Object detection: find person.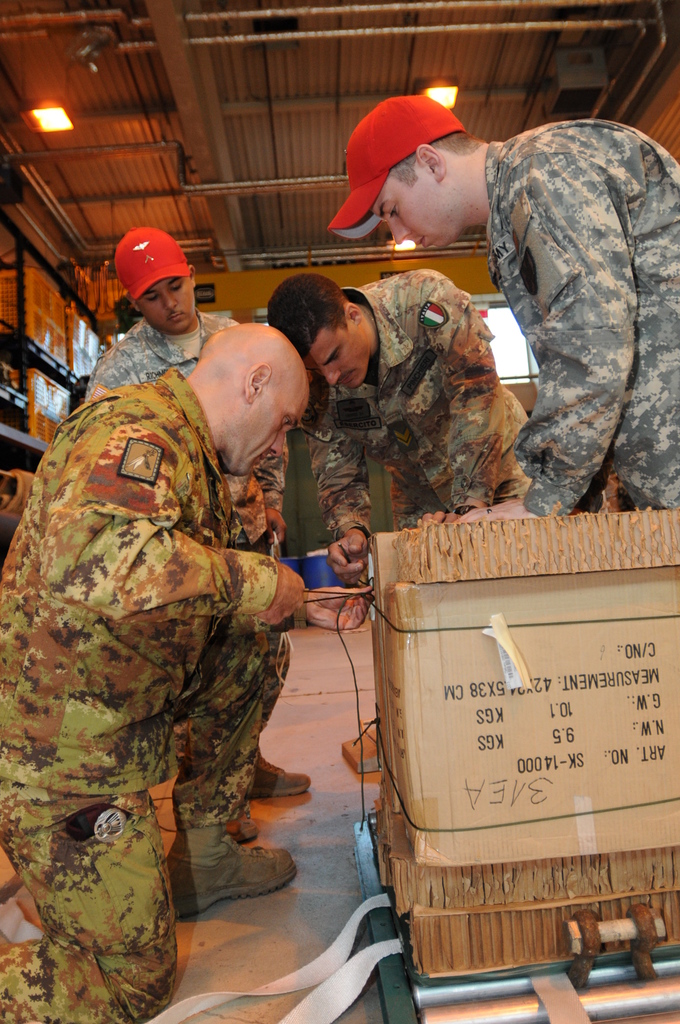
<bbox>332, 83, 679, 527</bbox>.
